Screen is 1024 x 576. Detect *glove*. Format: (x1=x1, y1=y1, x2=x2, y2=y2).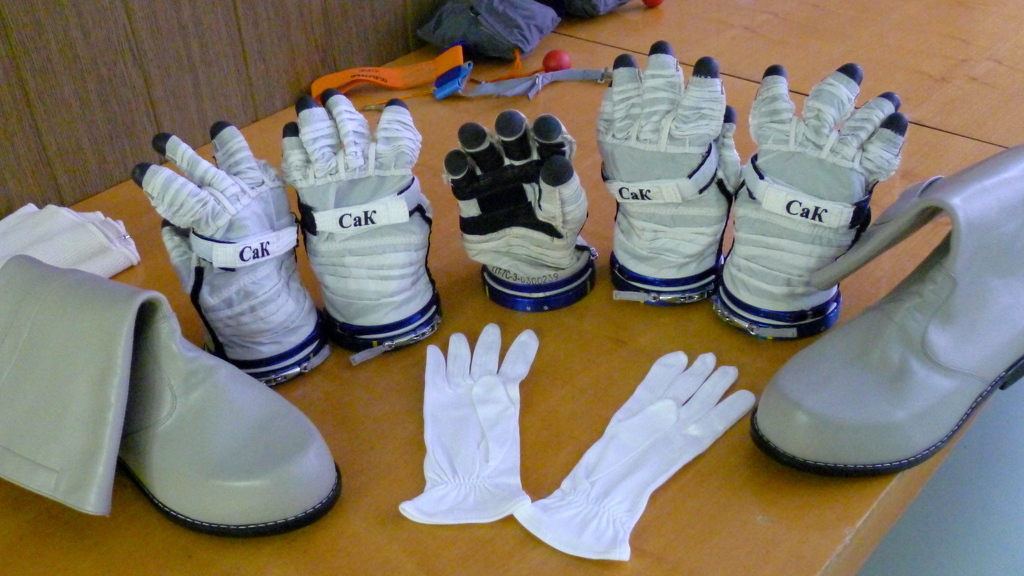
(x1=605, y1=40, x2=746, y2=308).
